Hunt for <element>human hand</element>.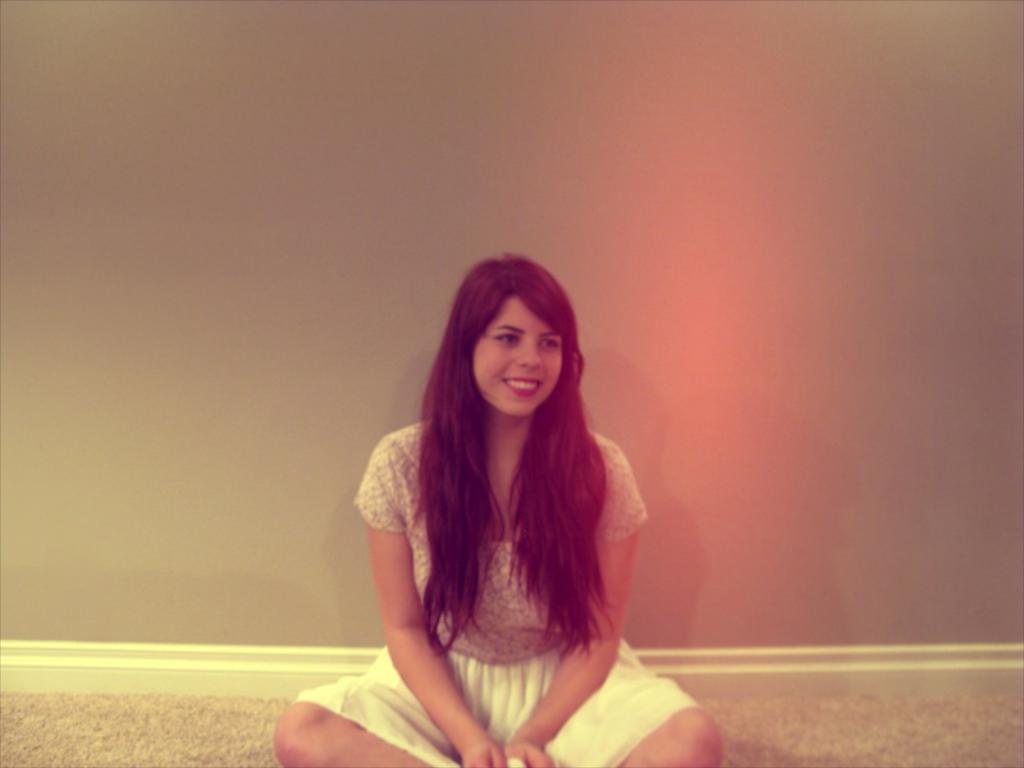
Hunted down at (458, 735, 504, 767).
